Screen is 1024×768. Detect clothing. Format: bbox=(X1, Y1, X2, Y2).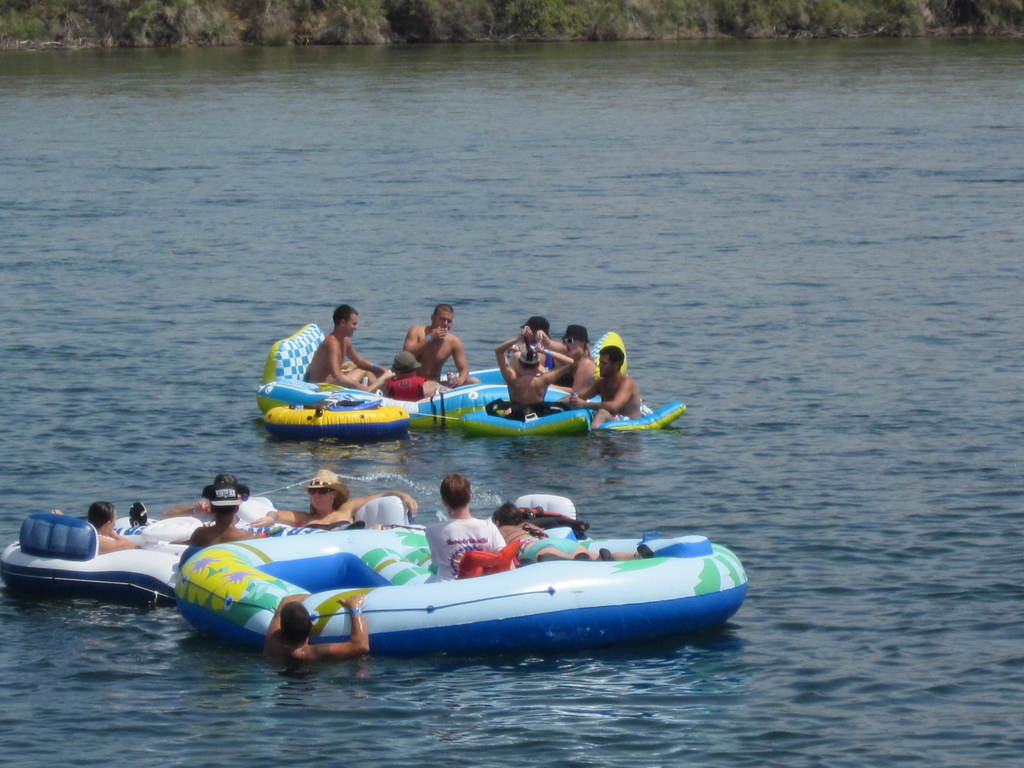
bbox=(385, 375, 423, 408).
